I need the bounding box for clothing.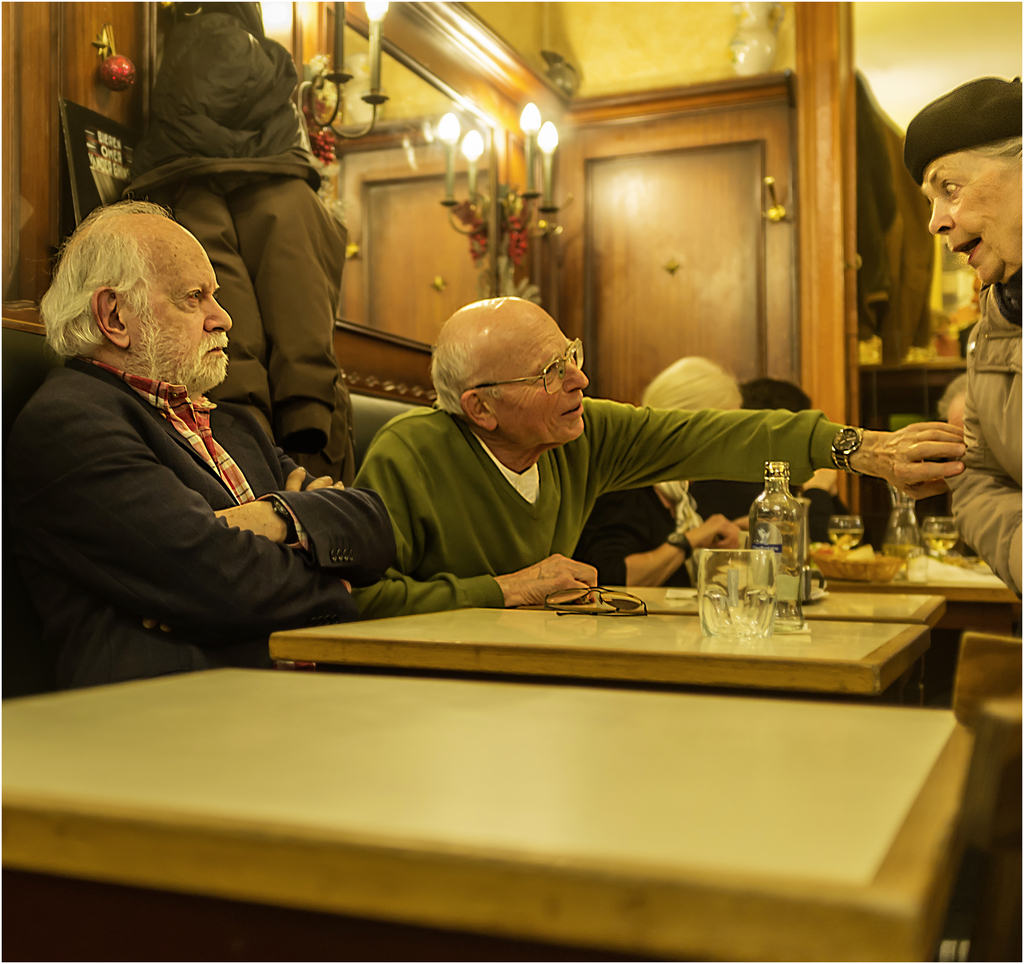
Here it is: 941 266 1023 602.
